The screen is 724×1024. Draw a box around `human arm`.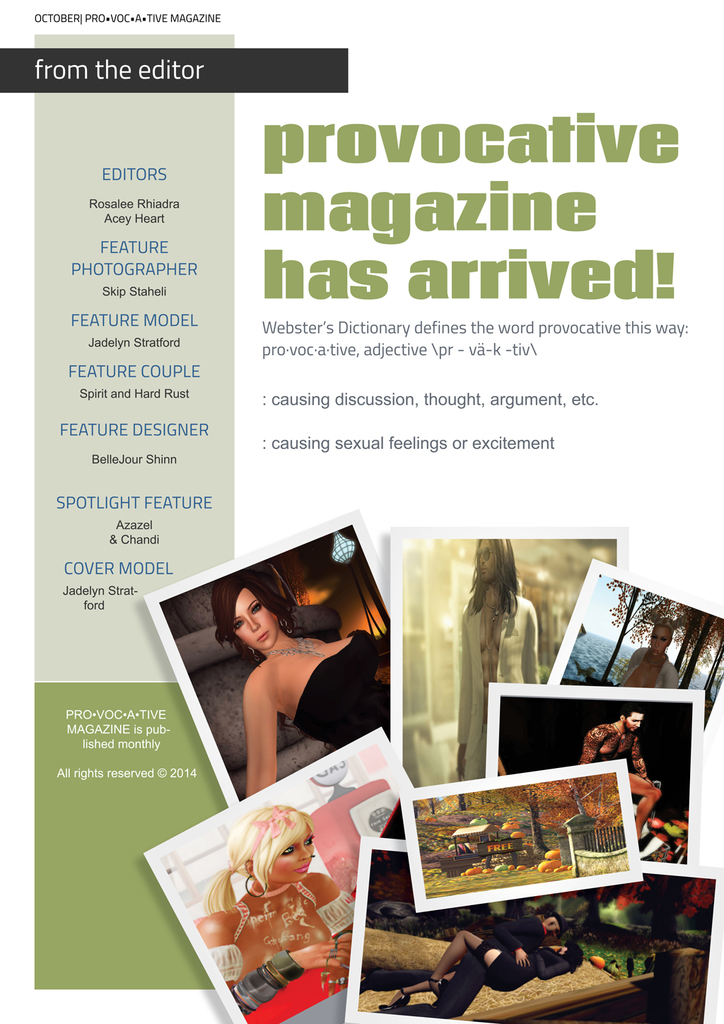
193:909:354:1016.
